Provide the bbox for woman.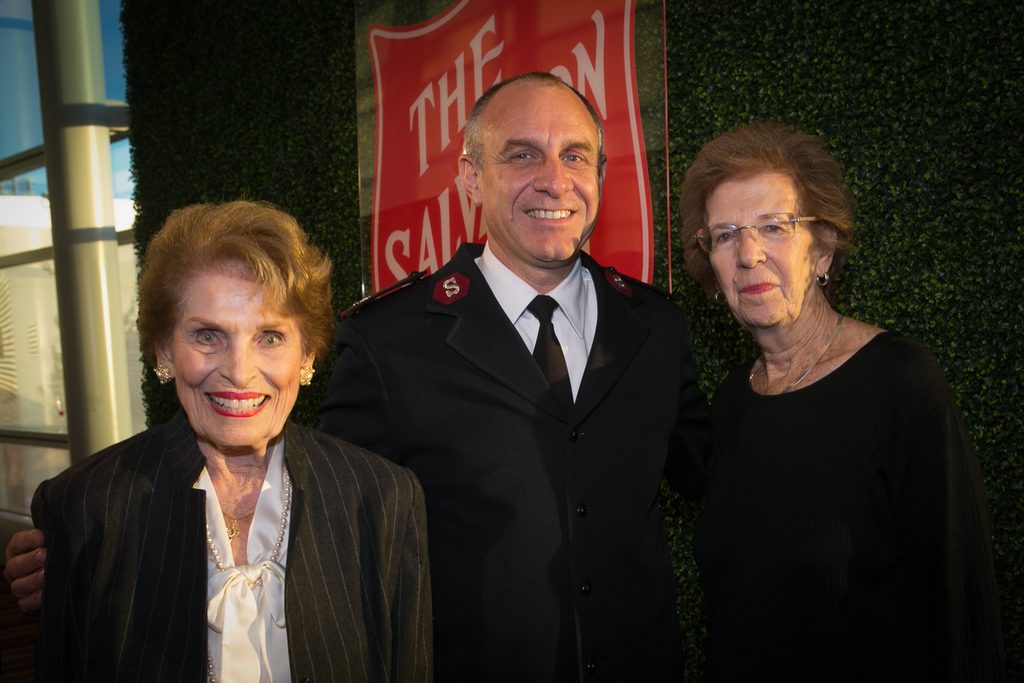
bbox(677, 117, 1013, 682).
